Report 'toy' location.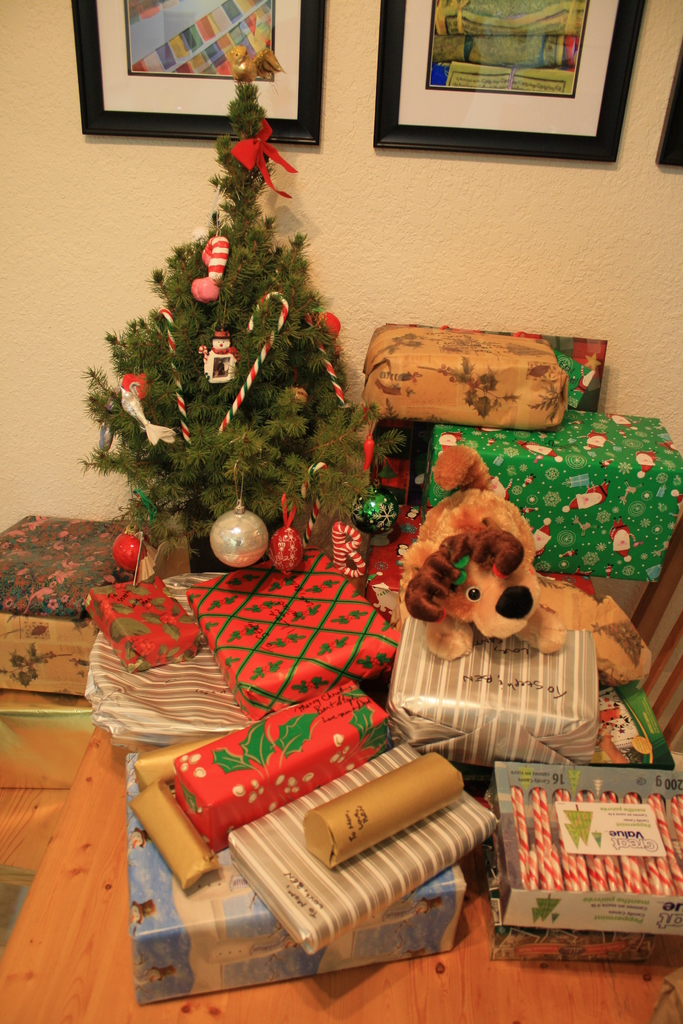
Report: bbox(279, 383, 313, 421).
